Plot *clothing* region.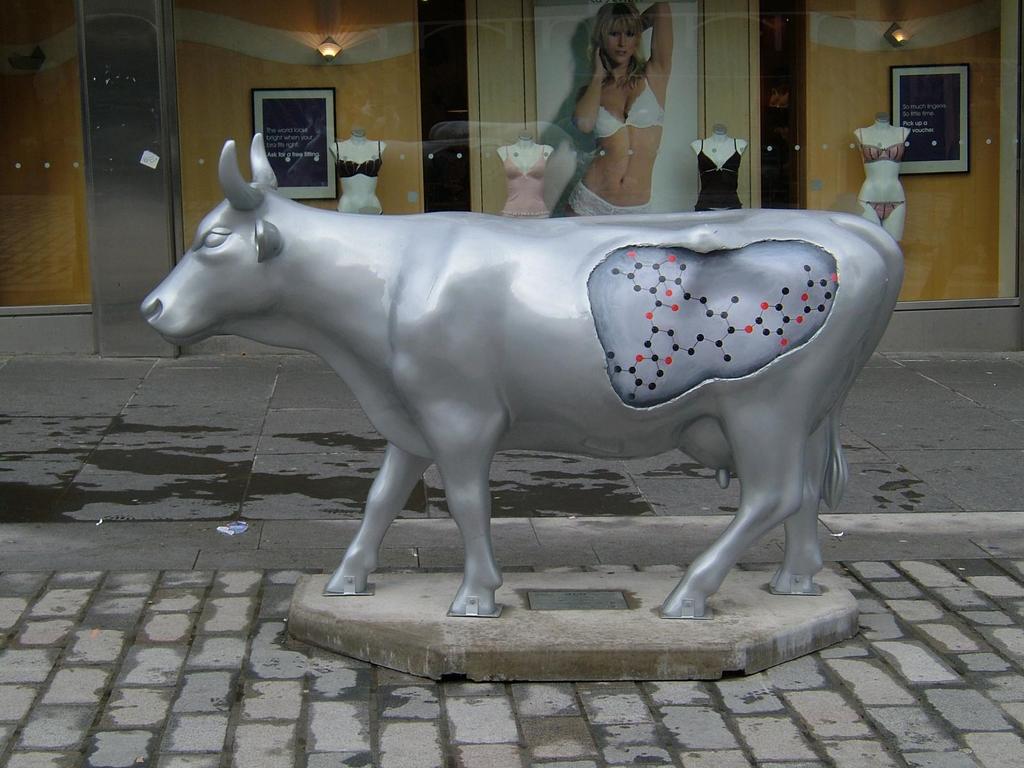
Plotted at region(857, 197, 909, 216).
